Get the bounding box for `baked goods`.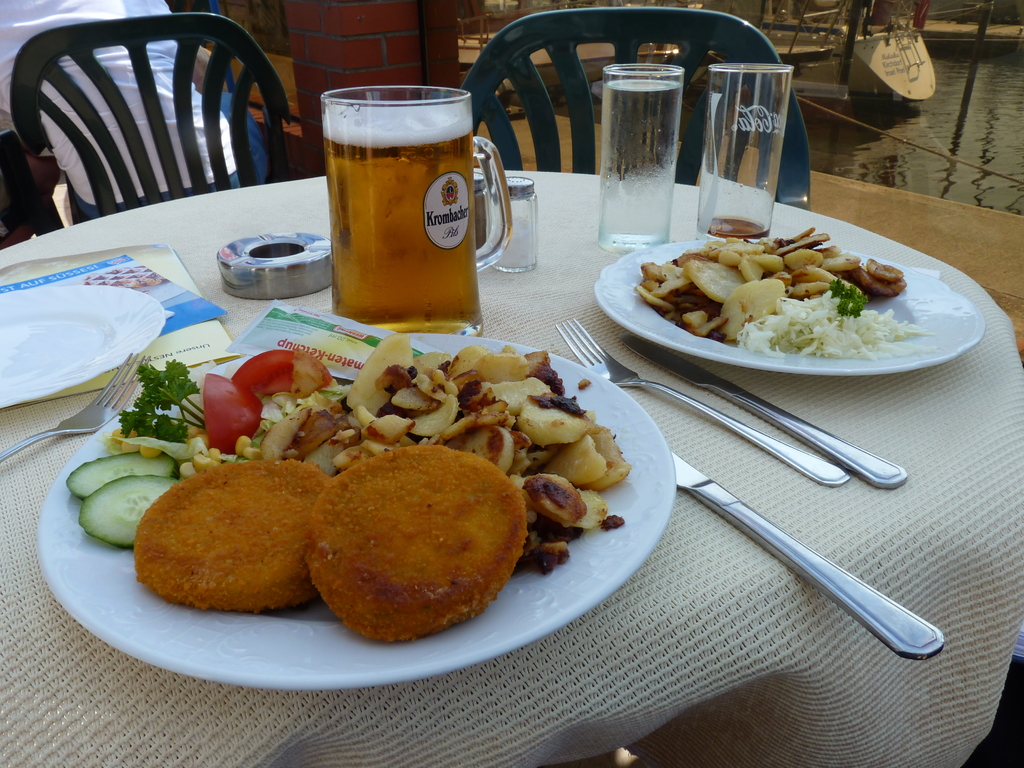
136 456 358 611.
